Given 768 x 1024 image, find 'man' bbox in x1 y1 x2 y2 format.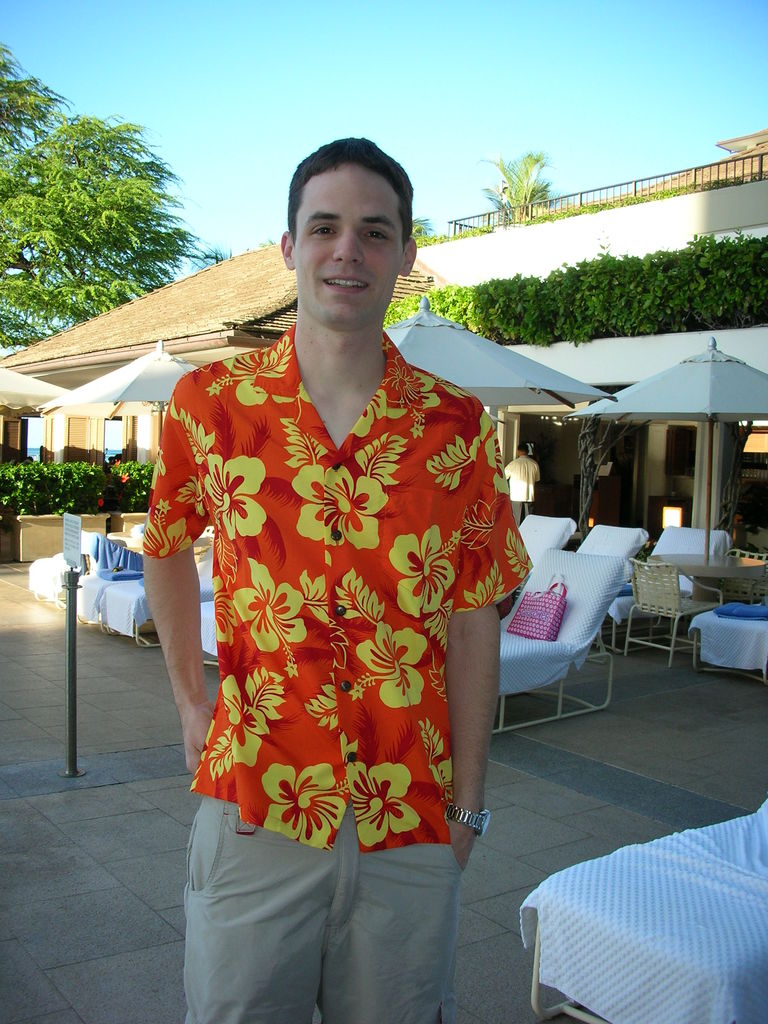
140 144 515 1023.
